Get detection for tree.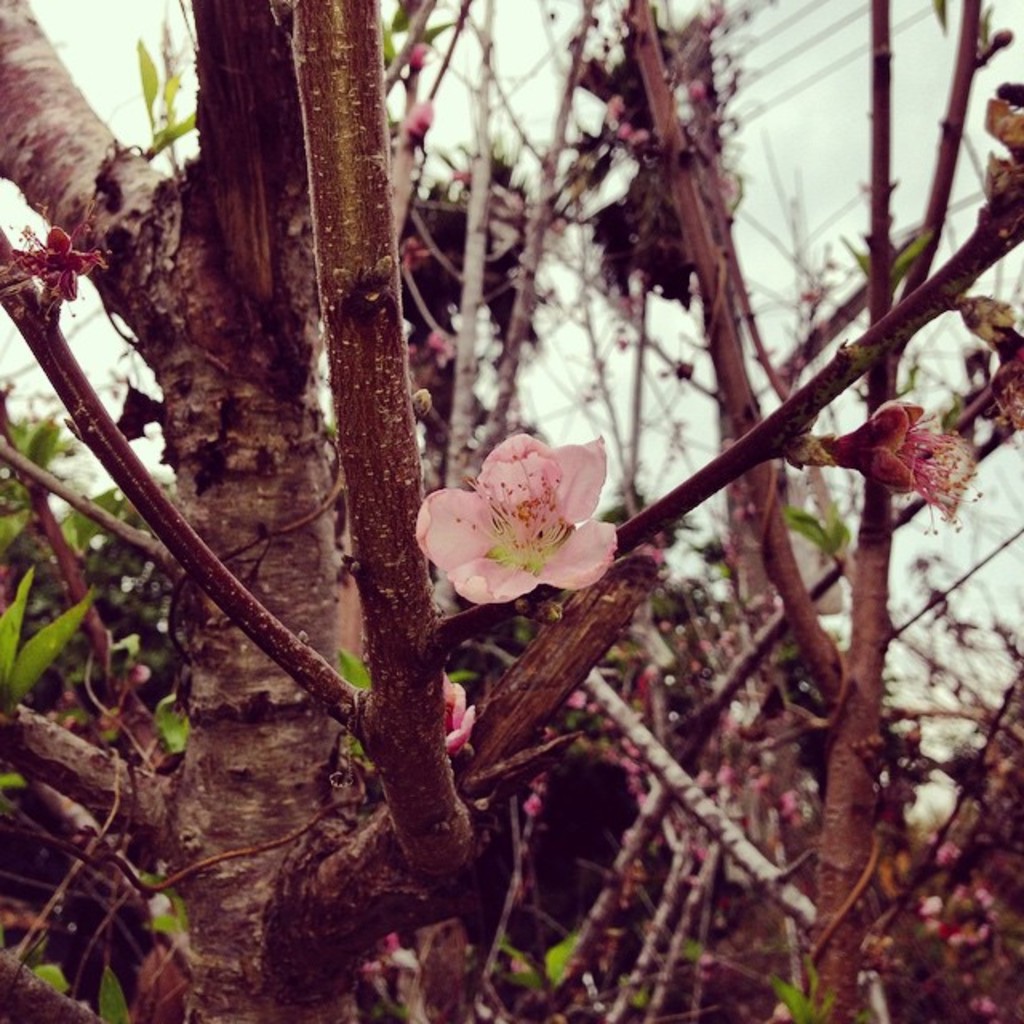
Detection: (0,0,1023,1022).
